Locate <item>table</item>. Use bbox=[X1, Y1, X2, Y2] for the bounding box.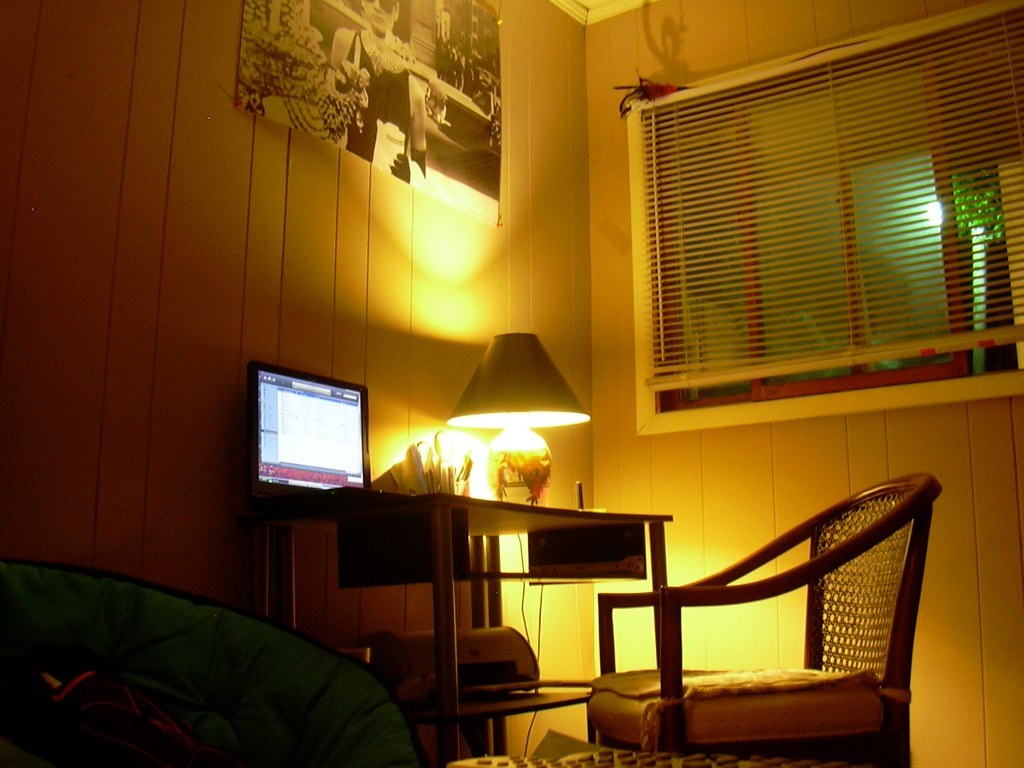
bbox=[328, 496, 700, 767].
